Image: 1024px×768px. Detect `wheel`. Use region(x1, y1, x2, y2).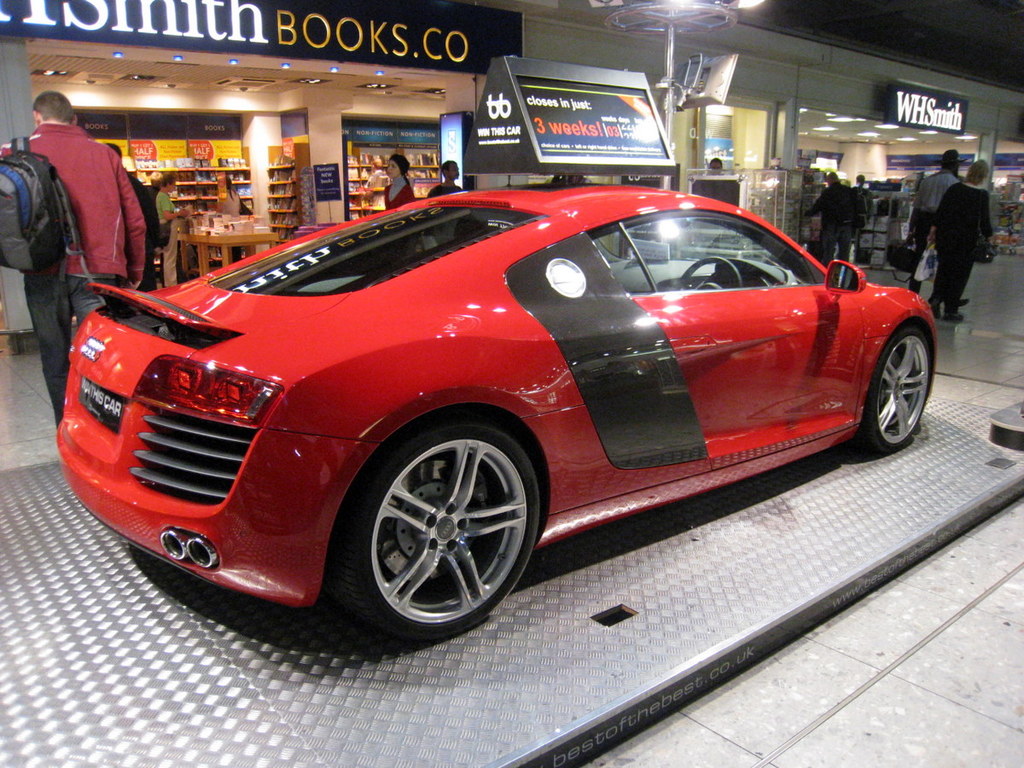
region(860, 328, 935, 453).
